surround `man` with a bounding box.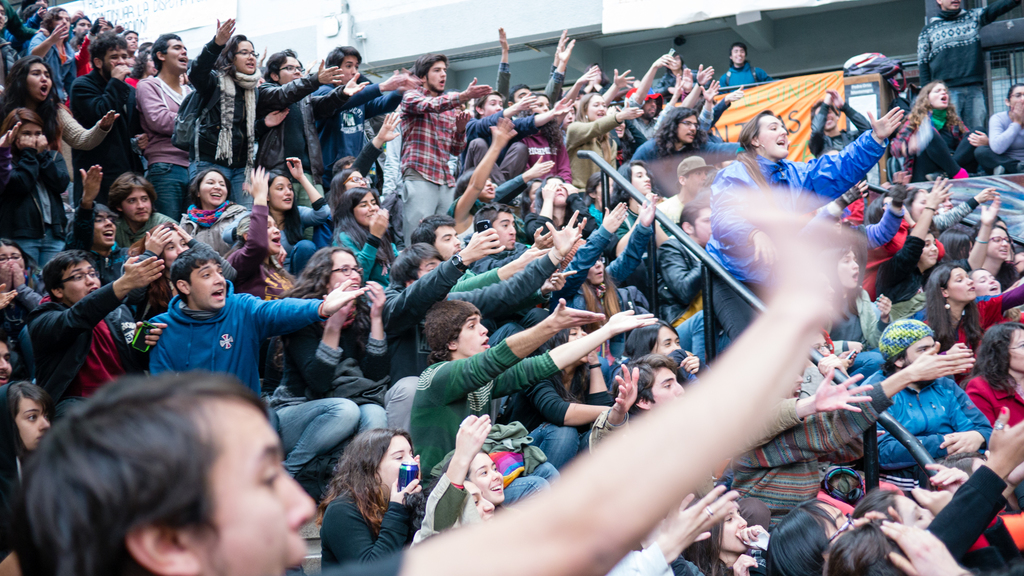
(630, 105, 749, 190).
